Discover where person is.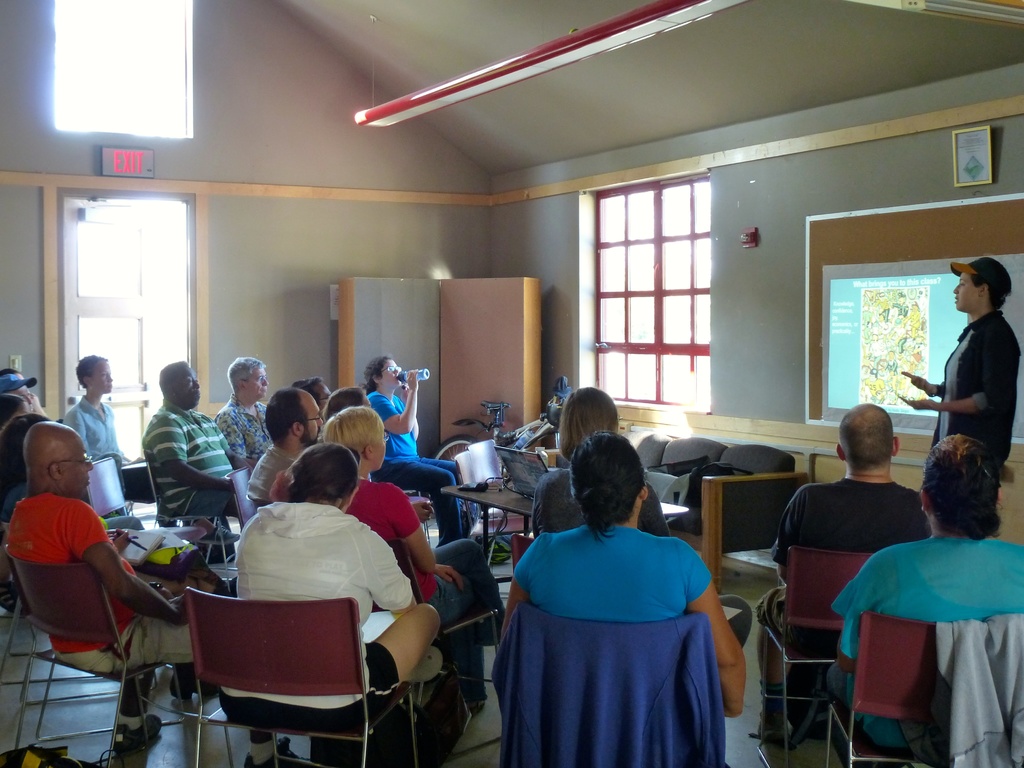
Discovered at box=[895, 255, 1021, 472].
